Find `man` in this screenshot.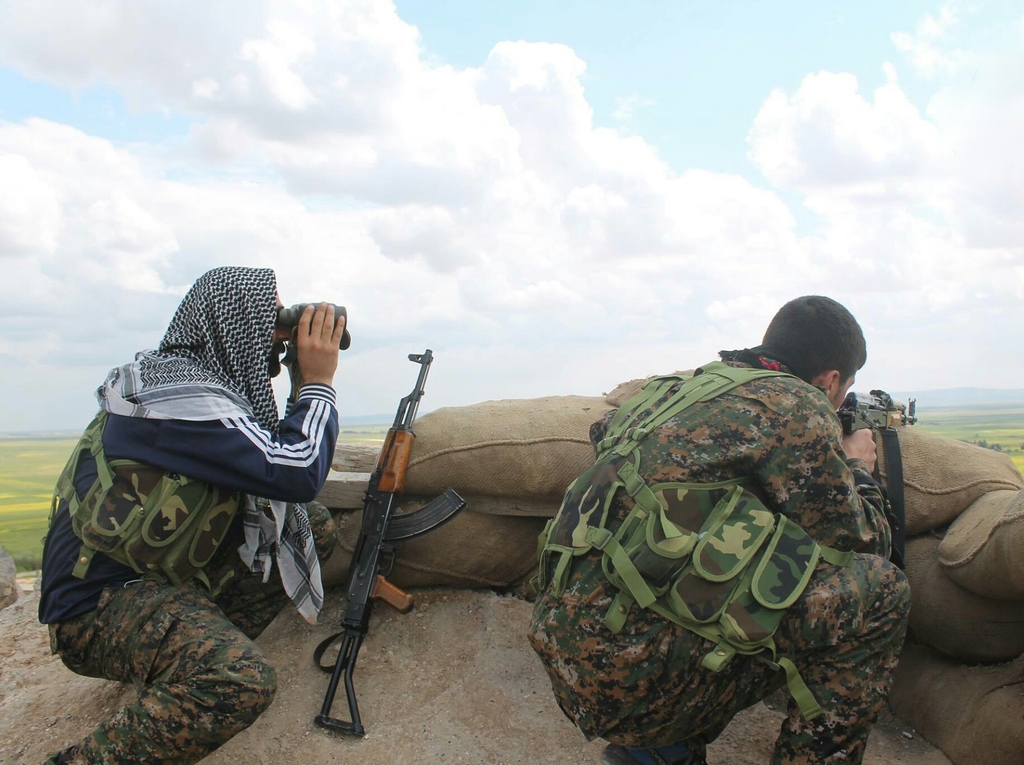
The bounding box for `man` is box(526, 293, 912, 764).
